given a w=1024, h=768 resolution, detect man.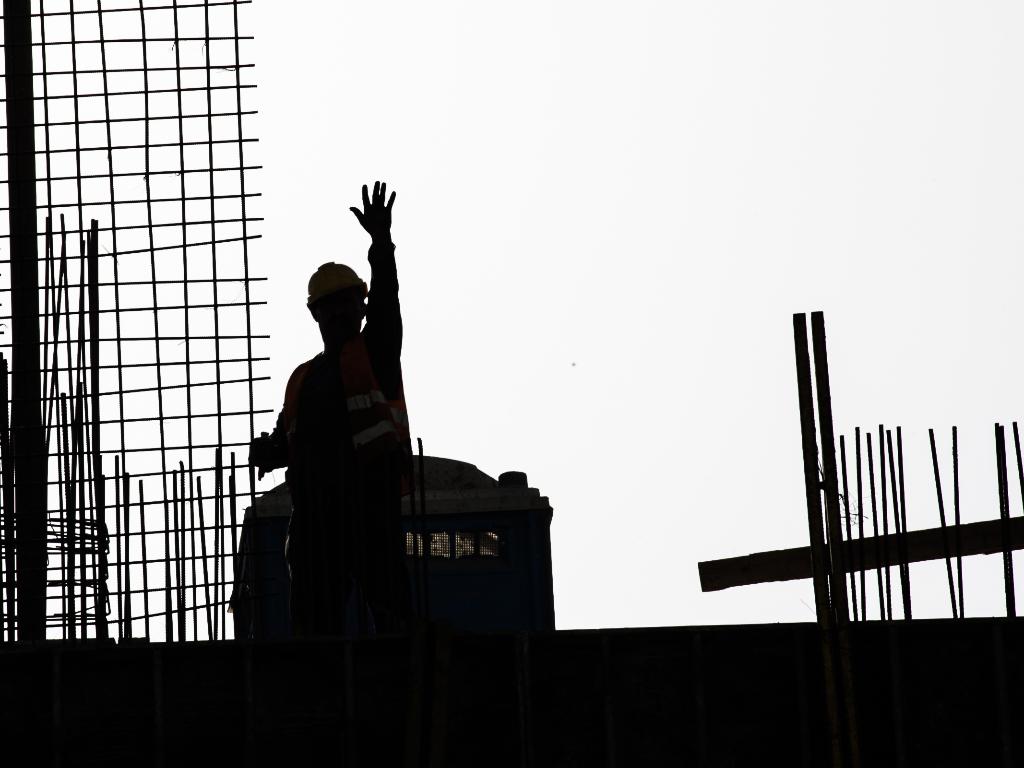
250:180:419:765.
